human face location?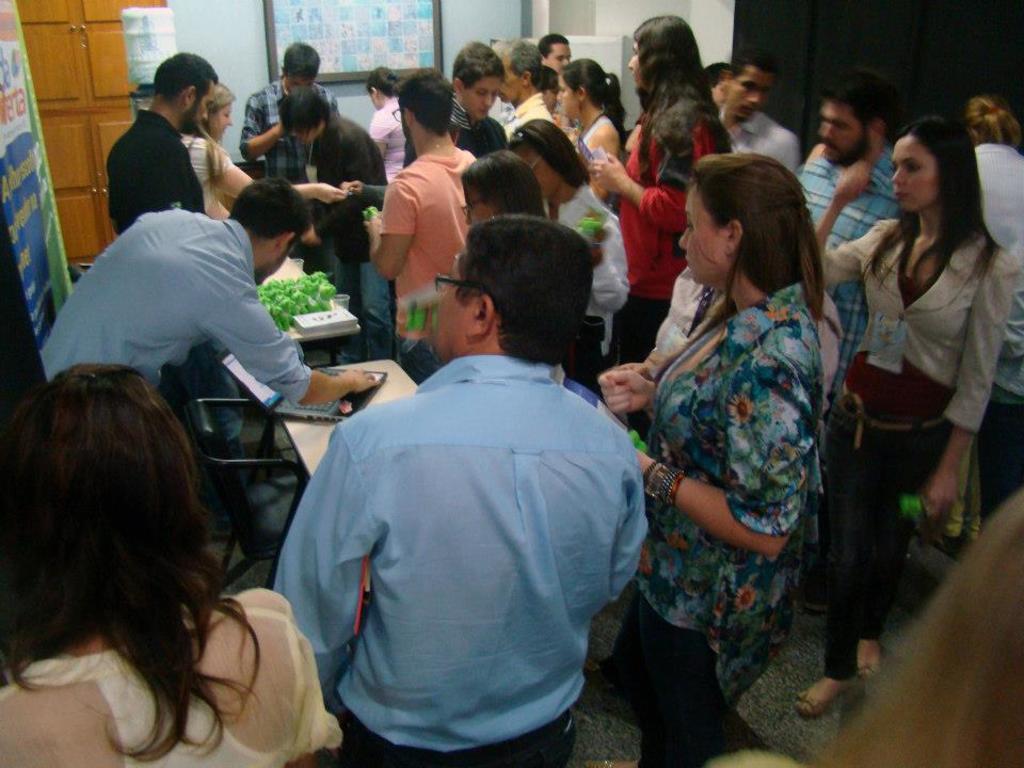
box=[887, 134, 939, 210]
